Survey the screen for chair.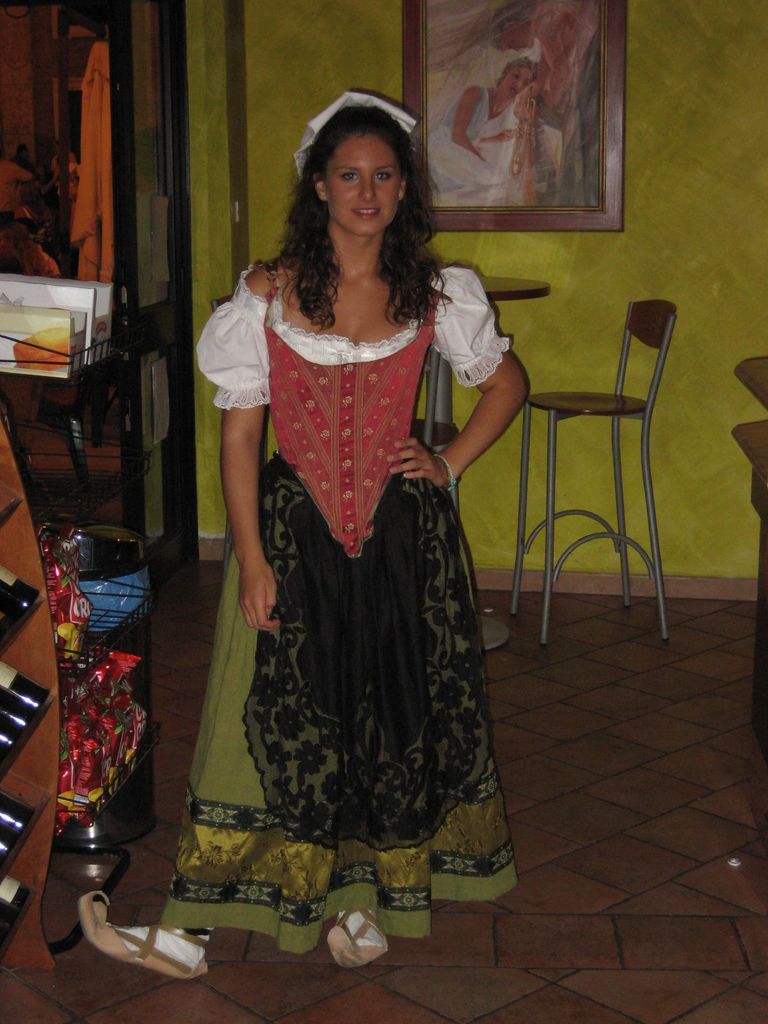
Survey found: 521, 275, 689, 646.
